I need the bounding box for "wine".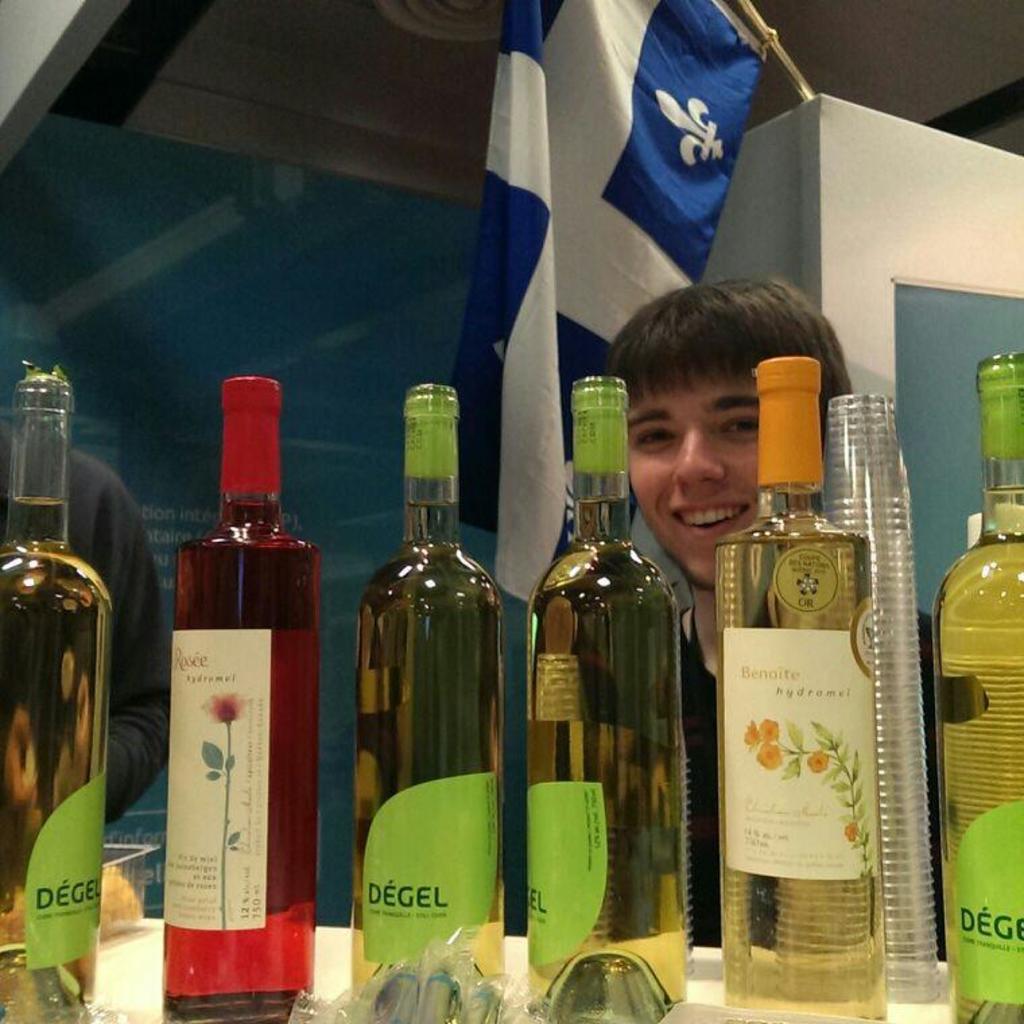
Here it is: pyautogui.locateOnScreen(357, 501, 500, 1001).
